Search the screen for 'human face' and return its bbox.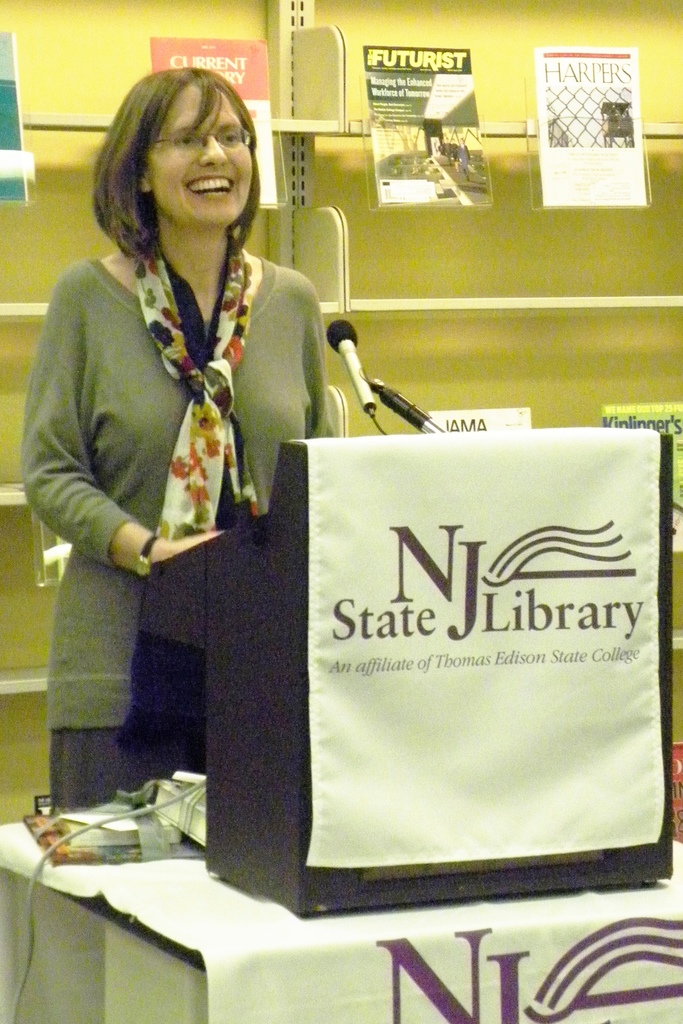
Found: {"left": 145, "top": 70, "right": 257, "bottom": 226}.
